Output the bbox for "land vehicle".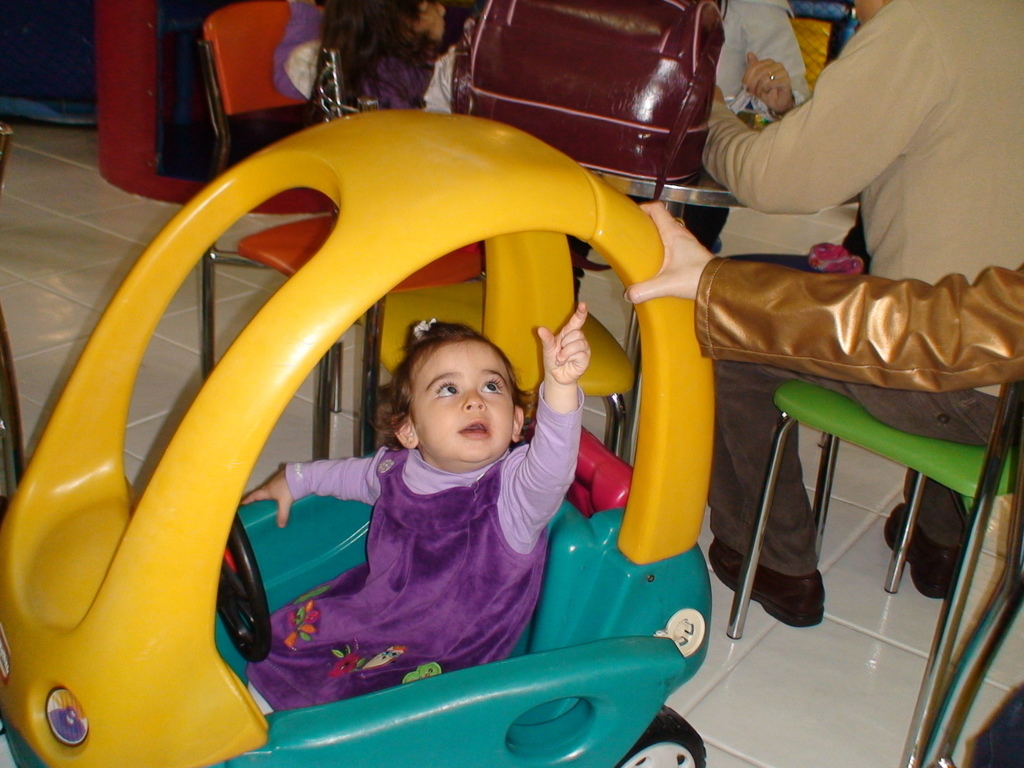
(31, 71, 814, 767).
